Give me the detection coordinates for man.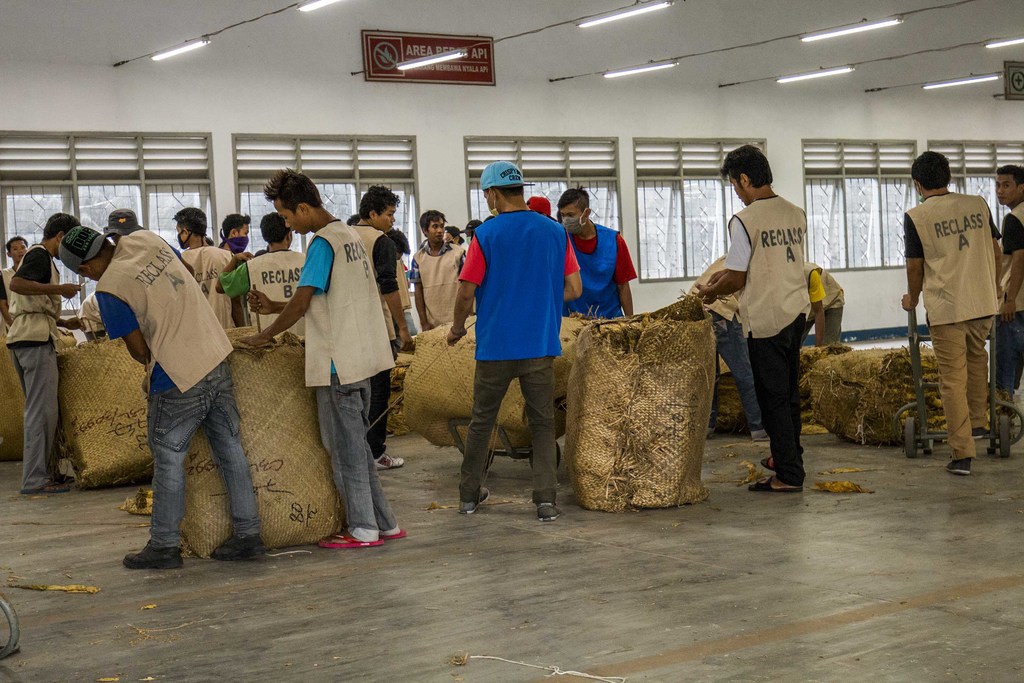
detection(991, 161, 1023, 439).
